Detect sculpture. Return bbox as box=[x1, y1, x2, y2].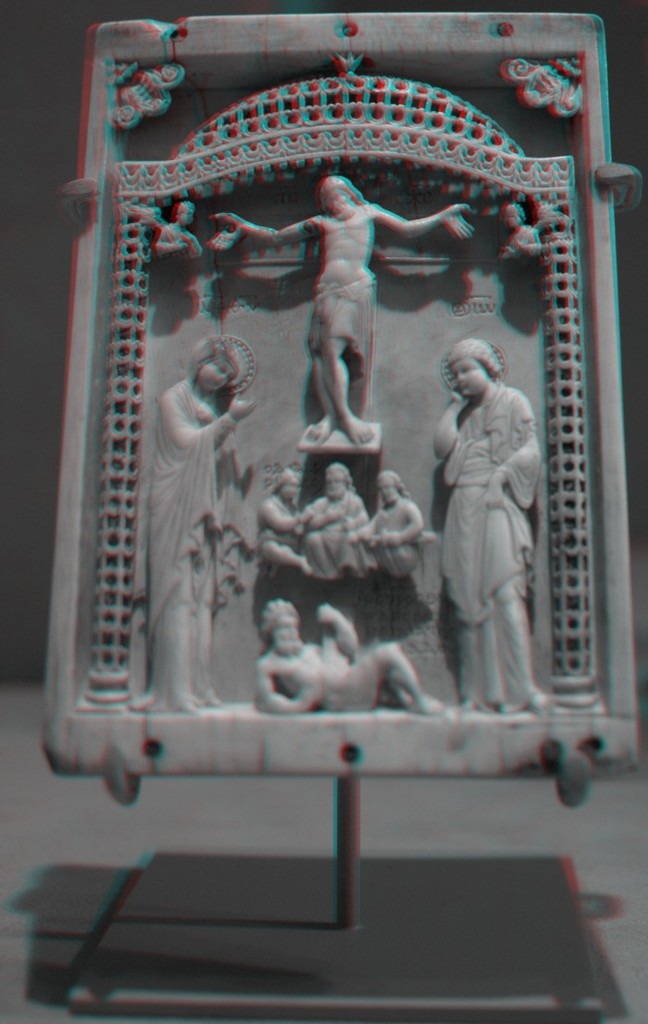
box=[150, 200, 213, 274].
